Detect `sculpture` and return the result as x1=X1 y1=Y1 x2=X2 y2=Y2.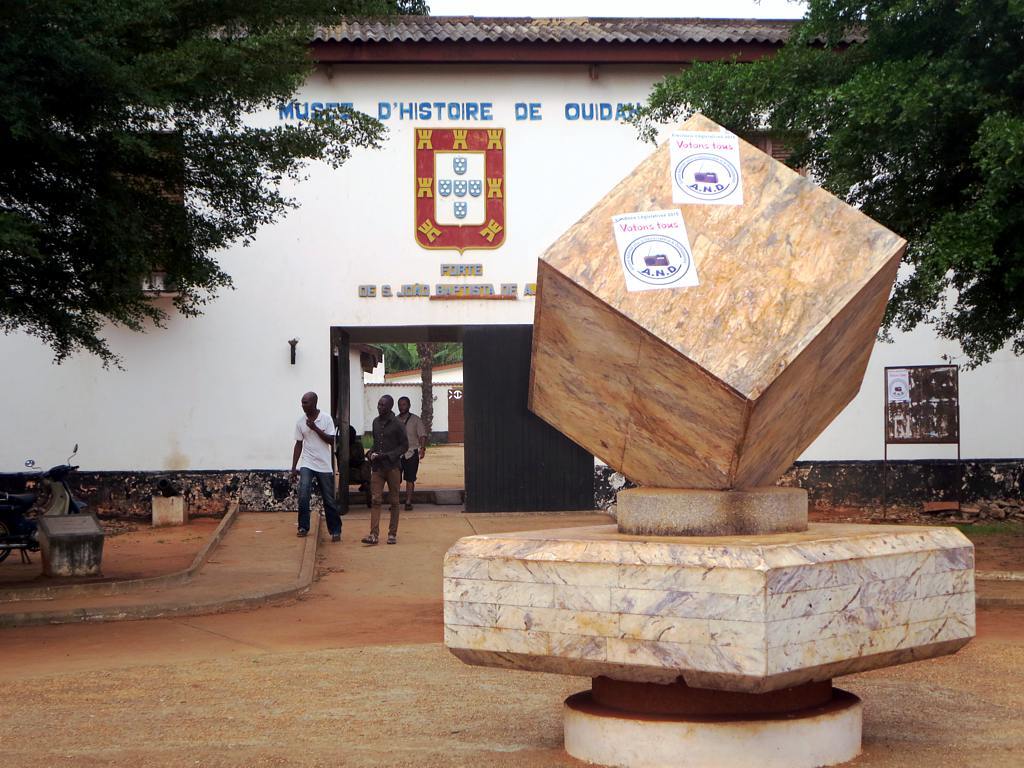
x1=521 y1=109 x2=910 y2=528.
